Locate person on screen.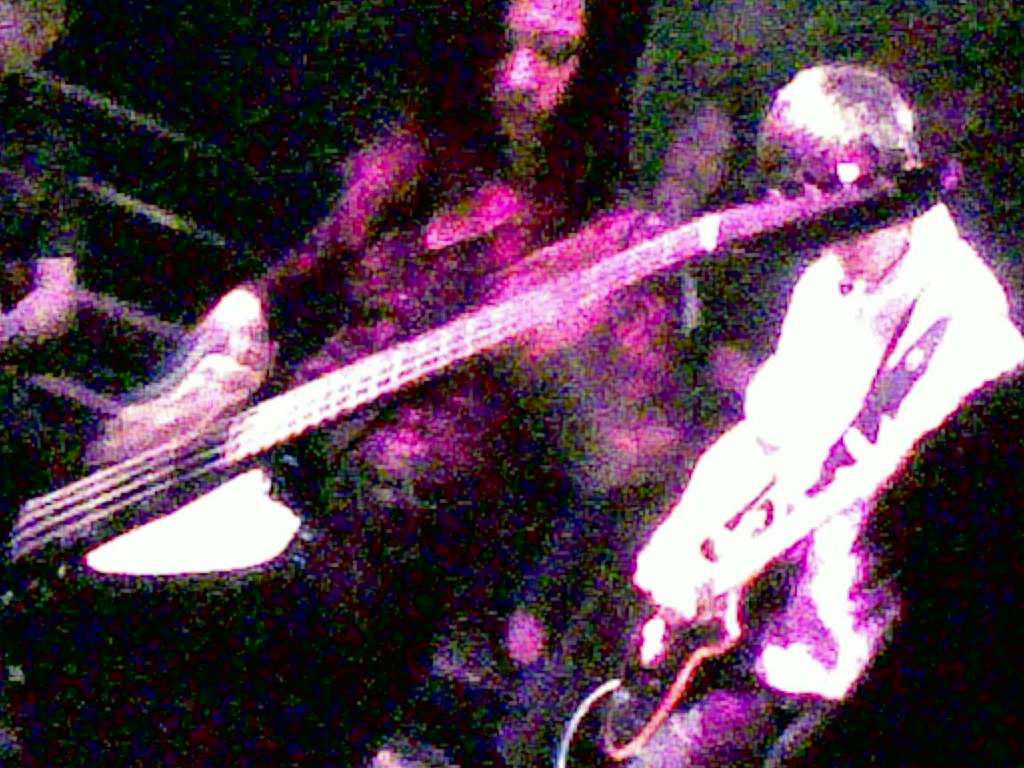
On screen at region(0, 0, 705, 767).
